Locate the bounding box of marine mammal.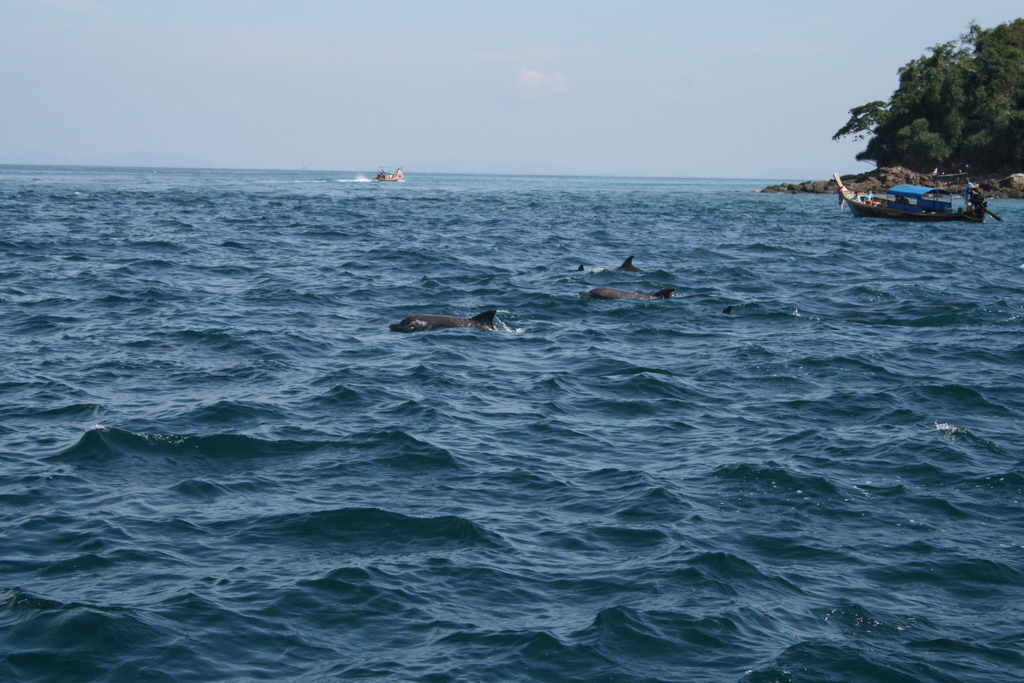
Bounding box: box(381, 290, 547, 365).
